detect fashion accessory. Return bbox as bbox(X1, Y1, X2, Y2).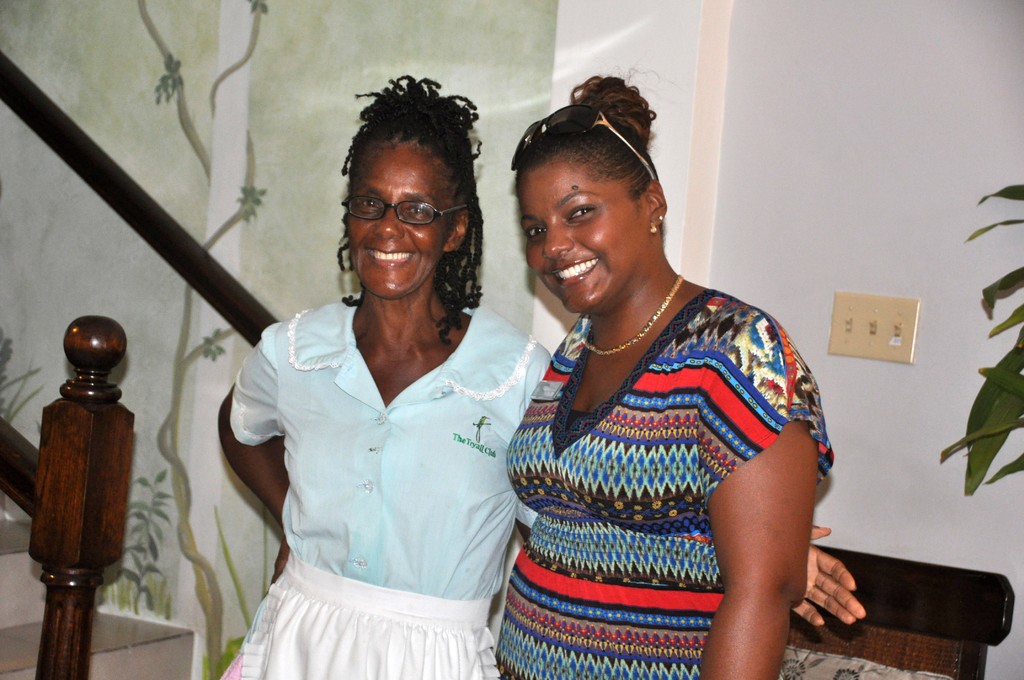
bbox(510, 105, 653, 180).
